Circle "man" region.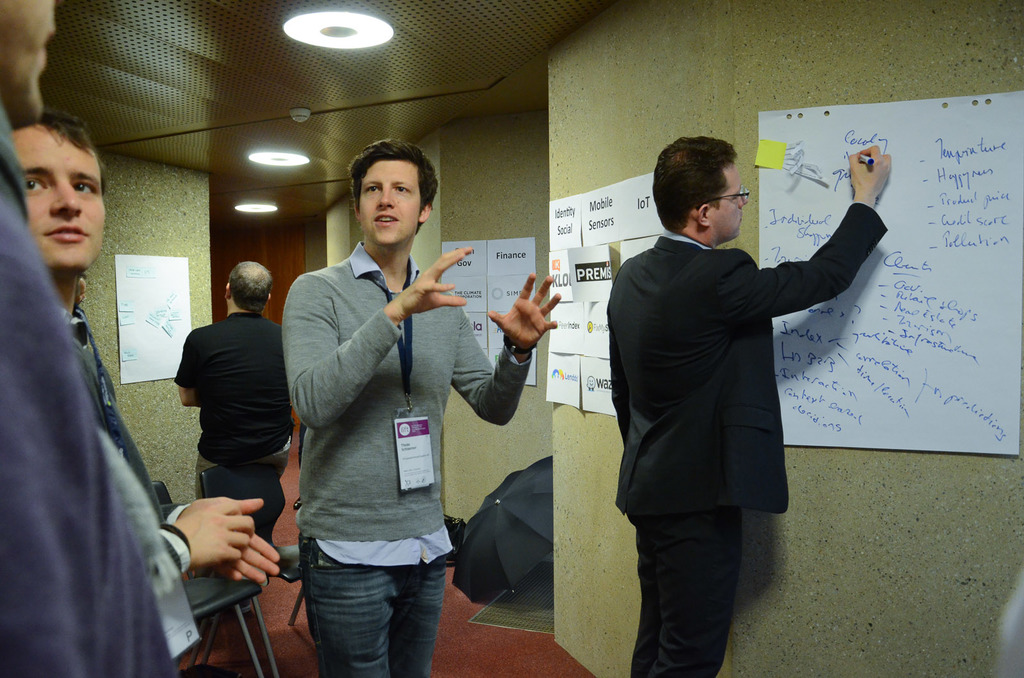
Region: locate(175, 262, 298, 551).
